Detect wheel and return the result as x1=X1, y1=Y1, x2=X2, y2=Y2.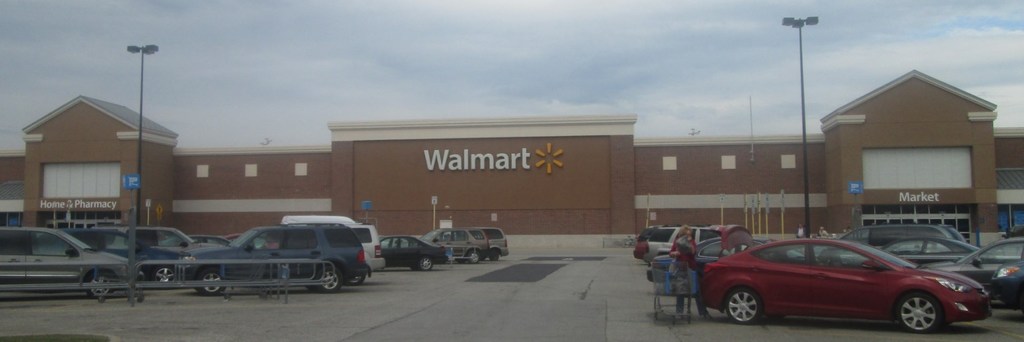
x1=310, y1=283, x2=320, y2=291.
